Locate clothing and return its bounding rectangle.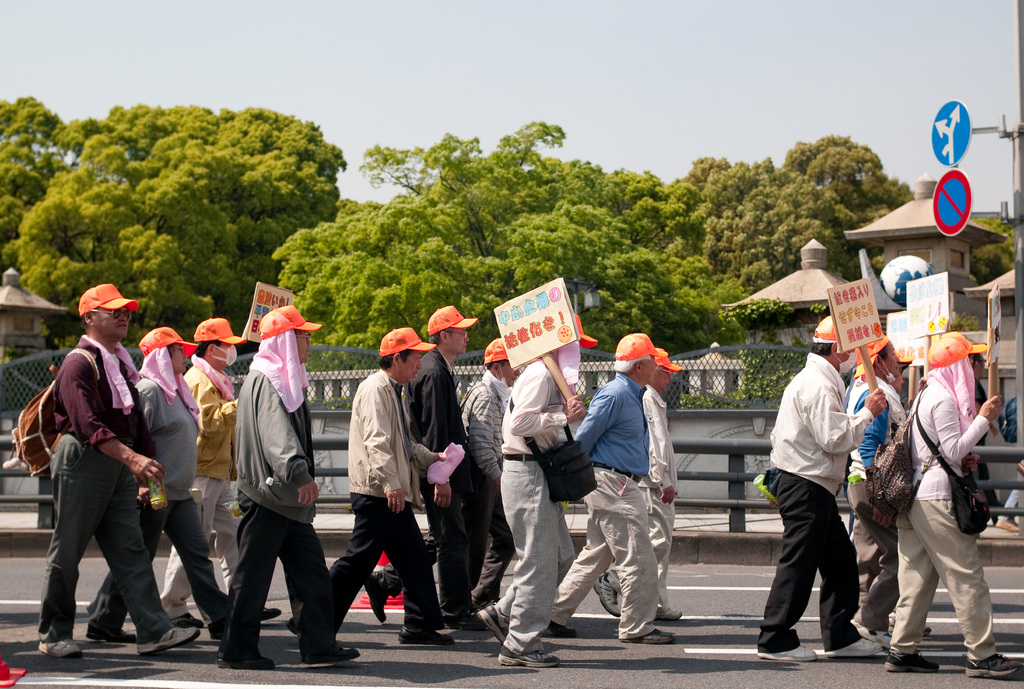
l=82, t=369, r=213, b=644.
